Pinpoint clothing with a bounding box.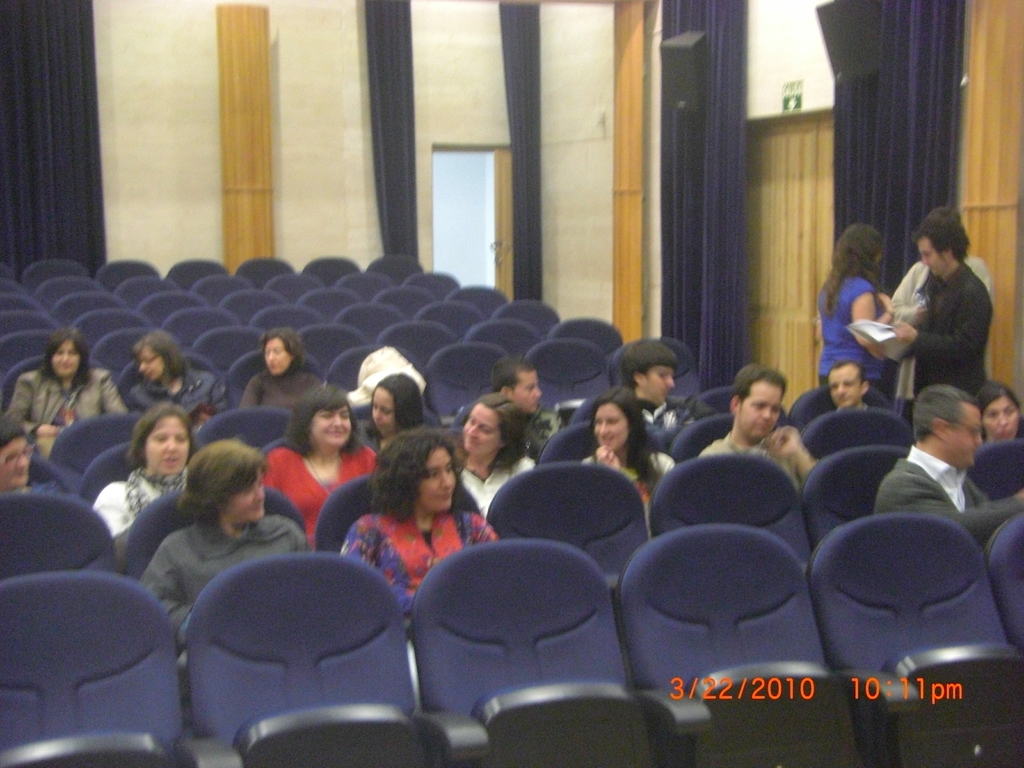
(left=90, top=463, right=193, bottom=569).
